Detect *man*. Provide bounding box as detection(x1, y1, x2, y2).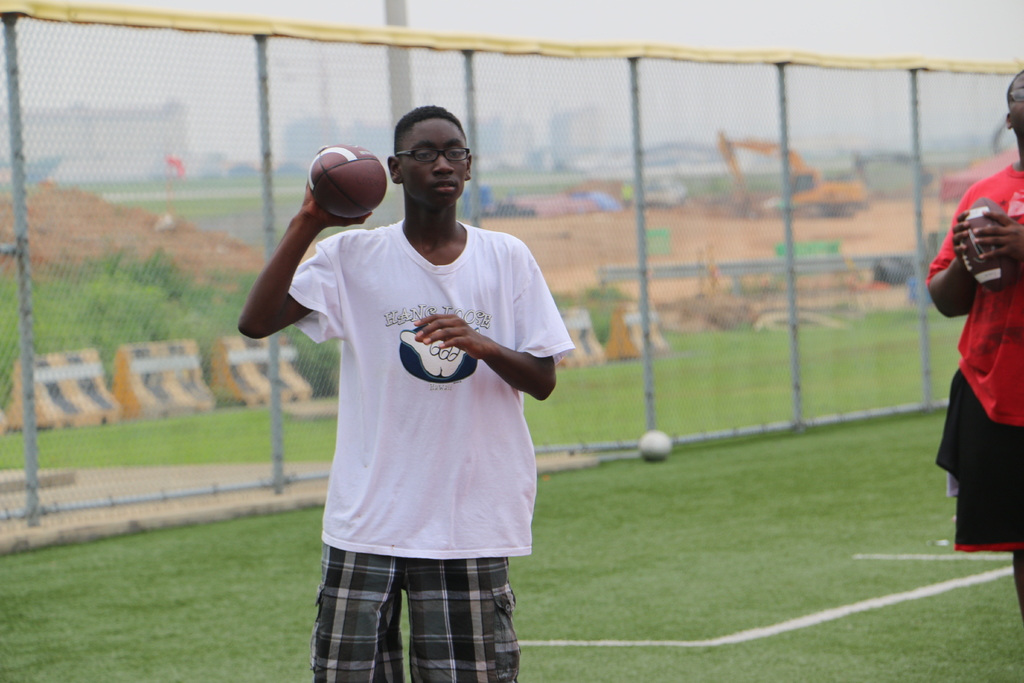
detection(920, 69, 1023, 623).
